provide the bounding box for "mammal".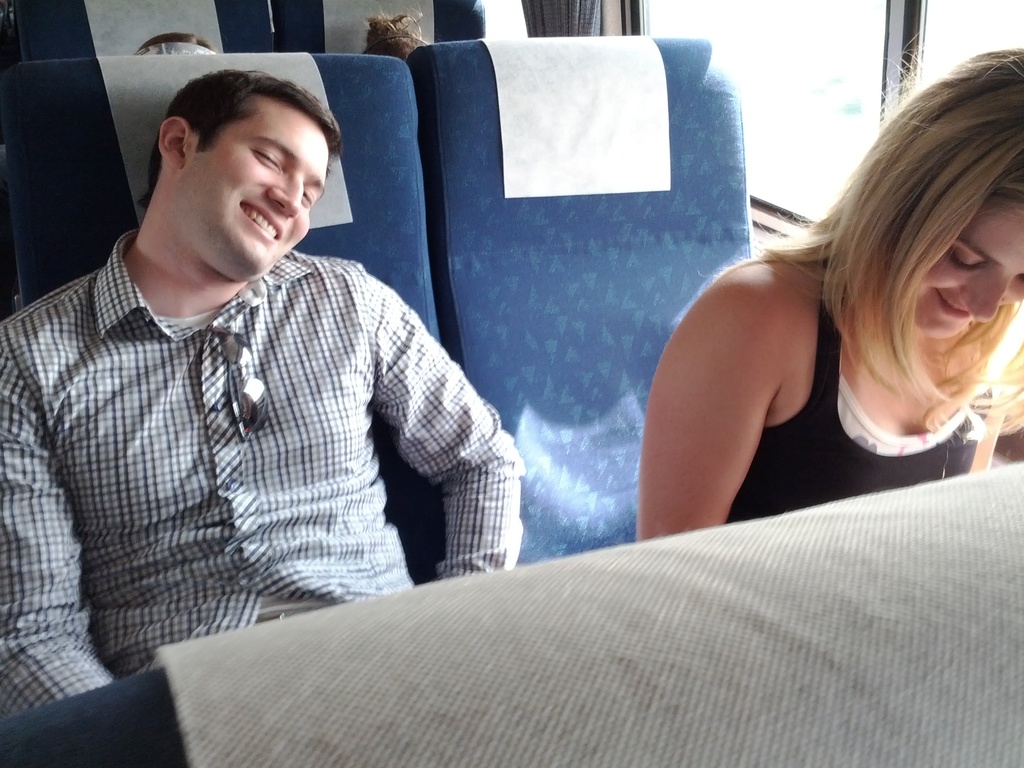
<region>0, 68, 538, 717</region>.
